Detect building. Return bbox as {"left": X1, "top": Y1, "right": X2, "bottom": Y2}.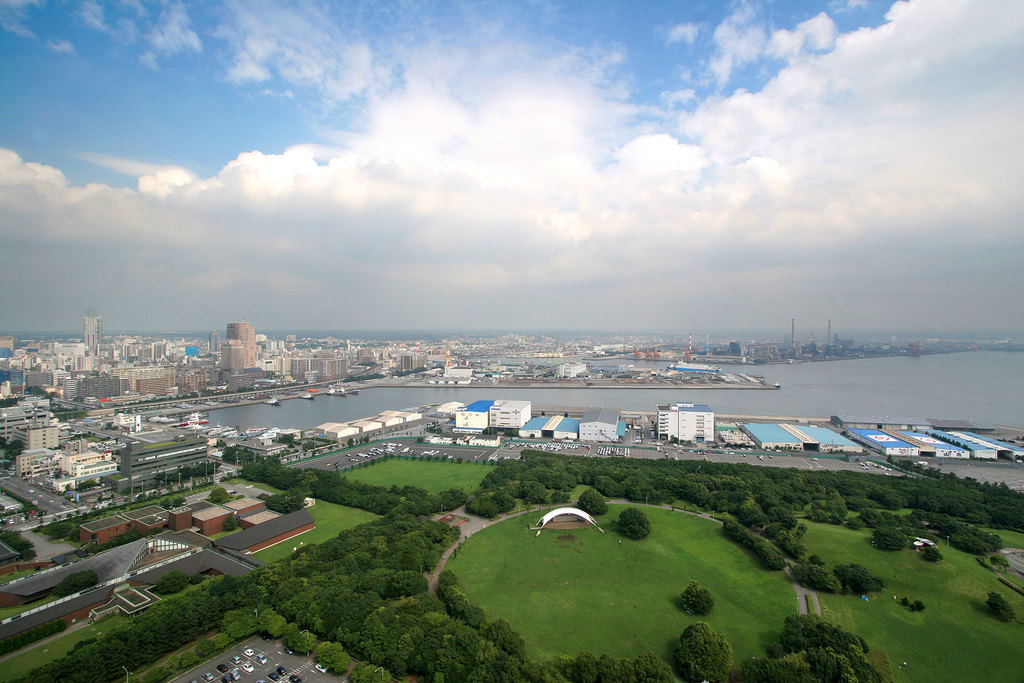
{"left": 104, "top": 441, "right": 207, "bottom": 493}.
